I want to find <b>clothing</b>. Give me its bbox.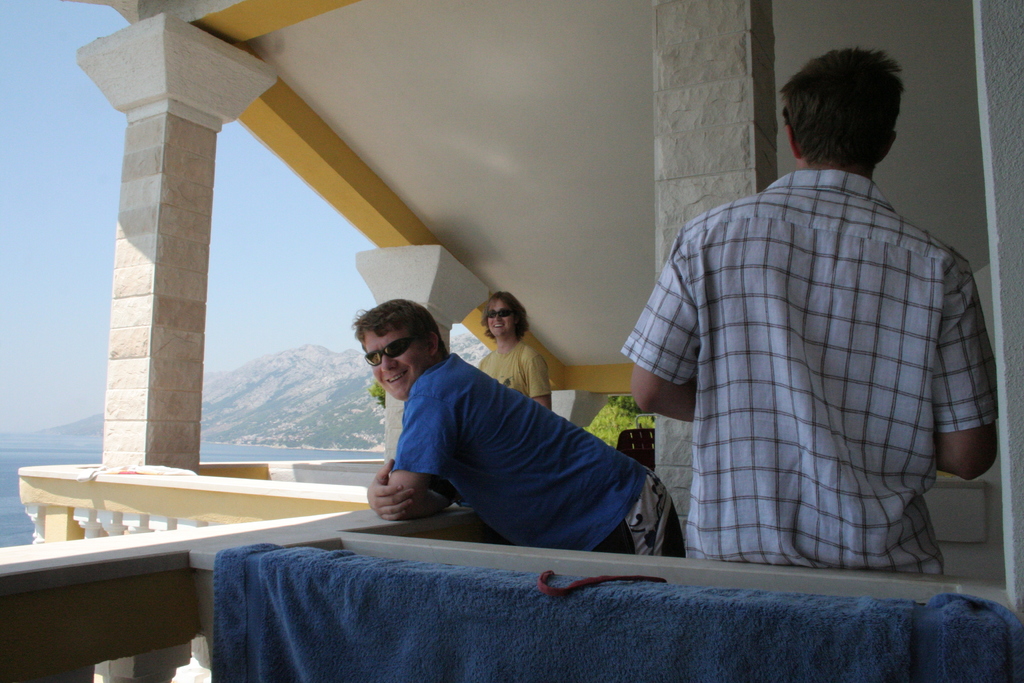
[x1=391, y1=343, x2=689, y2=550].
